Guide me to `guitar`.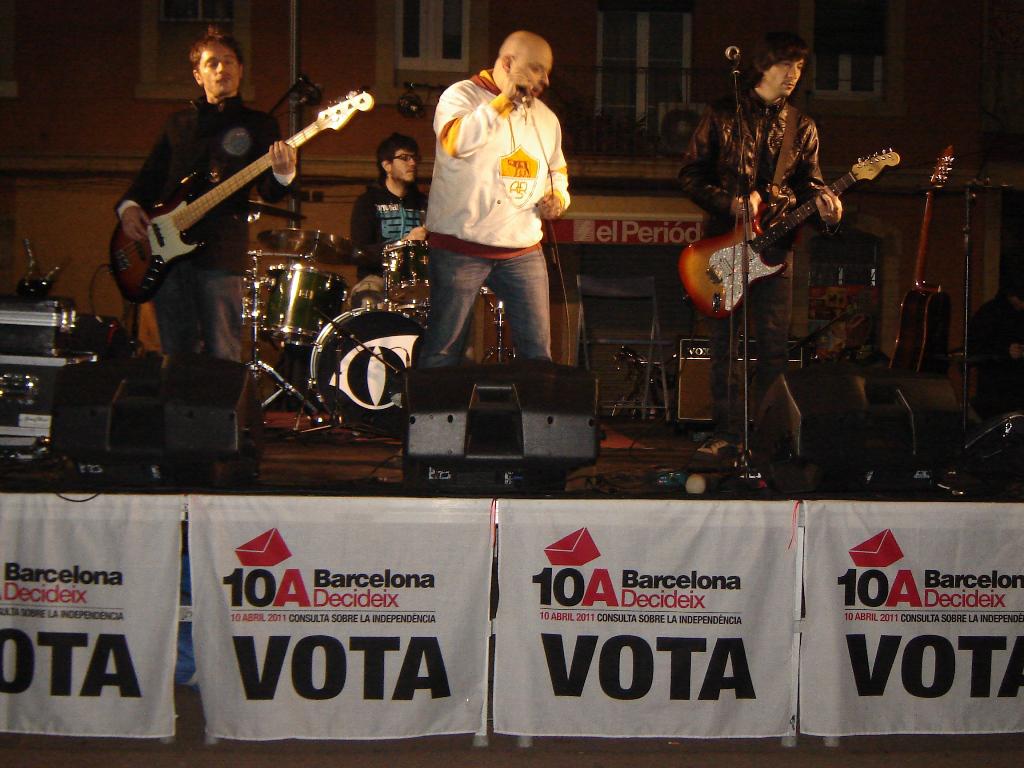
Guidance: bbox=(678, 143, 892, 319).
